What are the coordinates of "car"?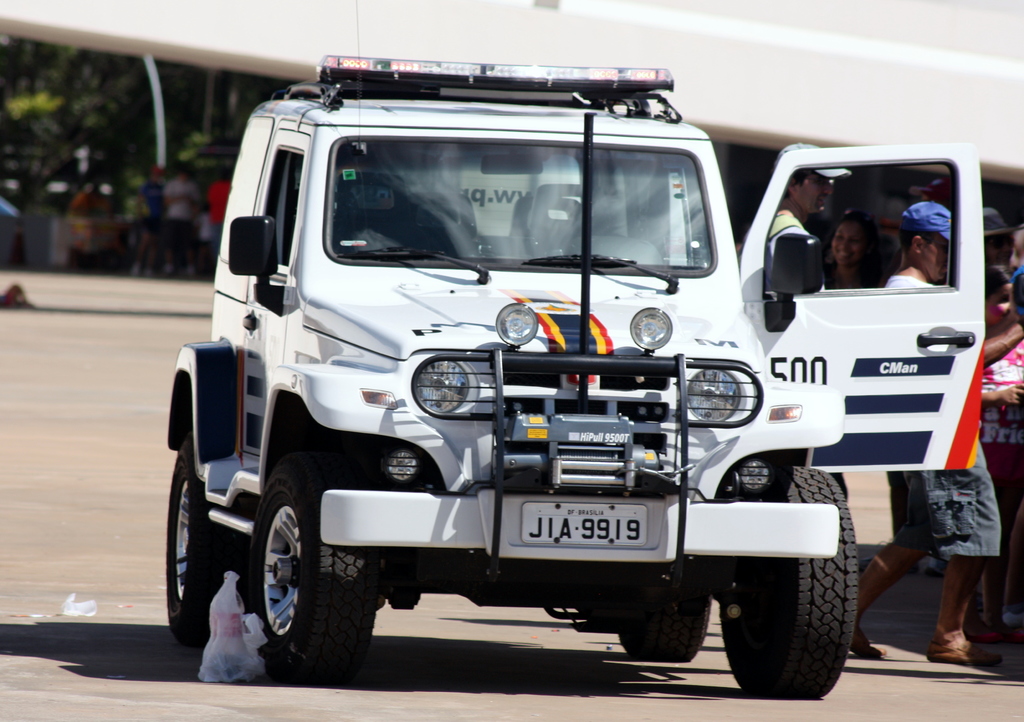
<region>163, 0, 986, 696</region>.
